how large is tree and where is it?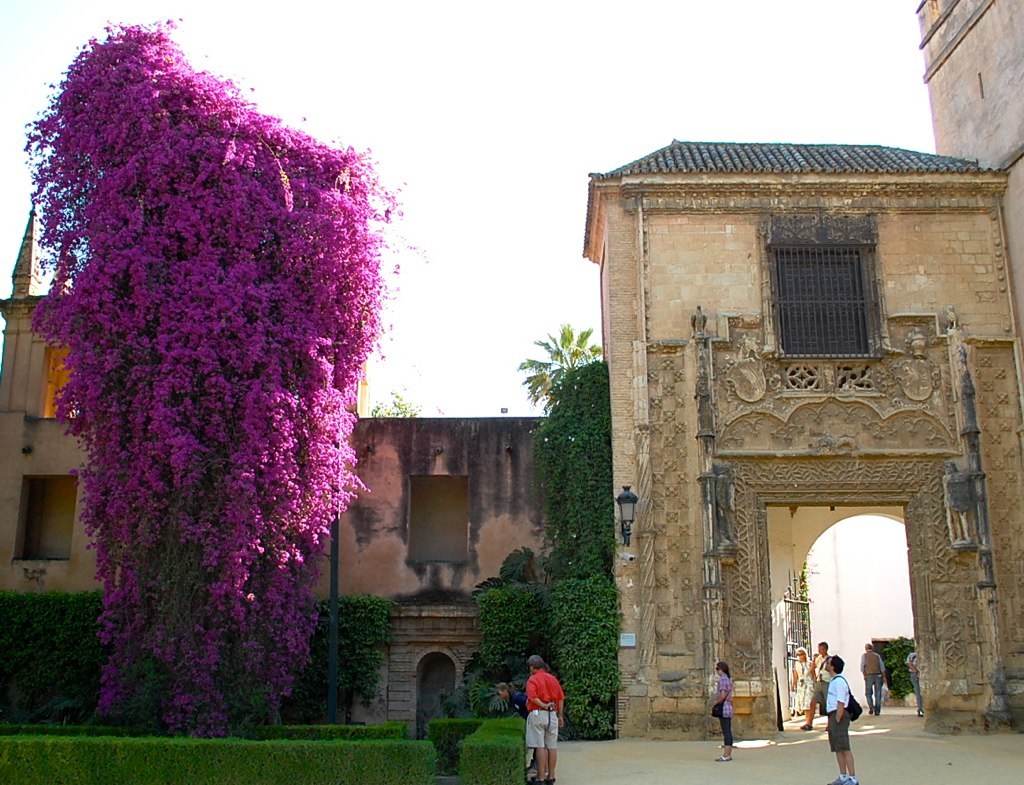
Bounding box: 17,13,376,736.
